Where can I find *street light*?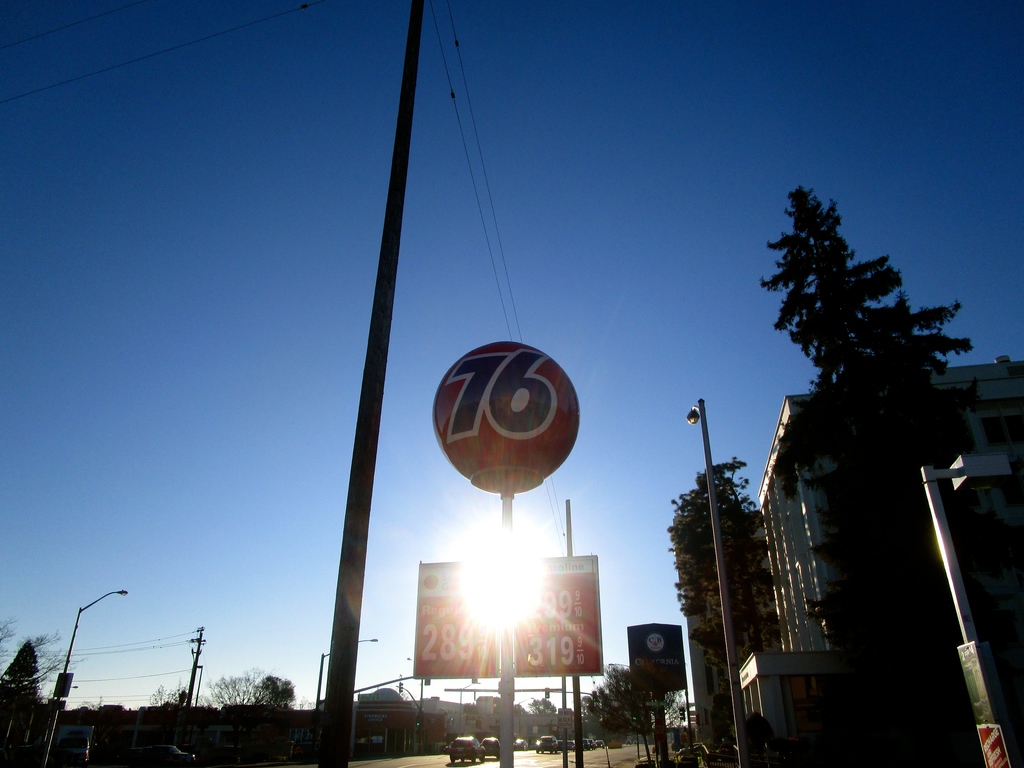
You can find it at bbox(311, 637, 376, 712).
